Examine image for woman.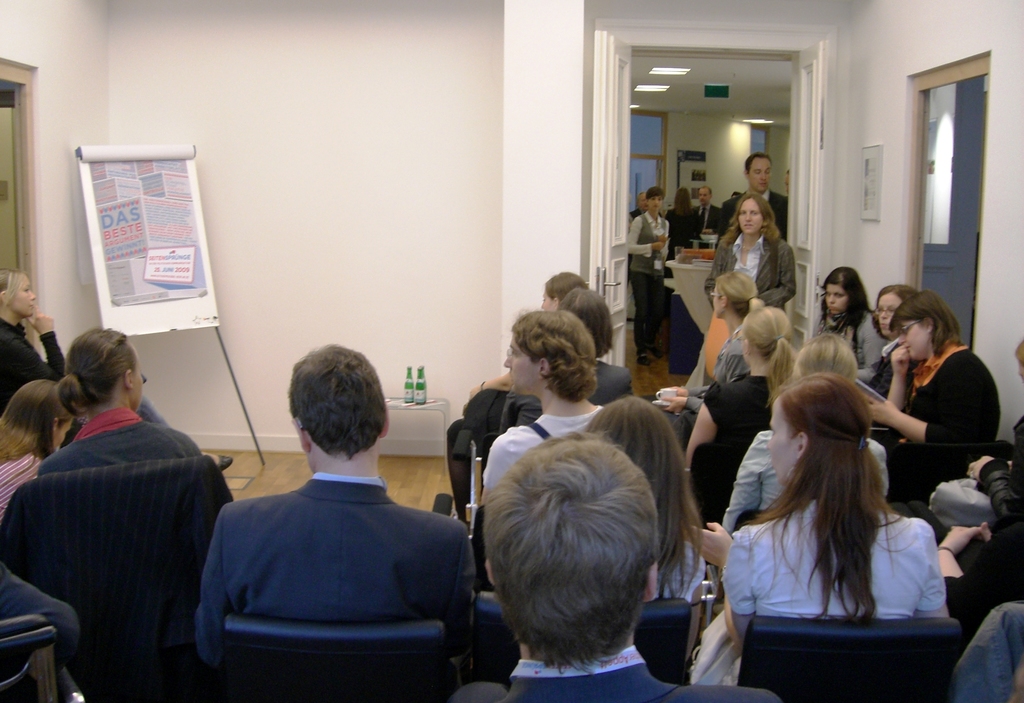
Examination result: 0 378 75 520.
